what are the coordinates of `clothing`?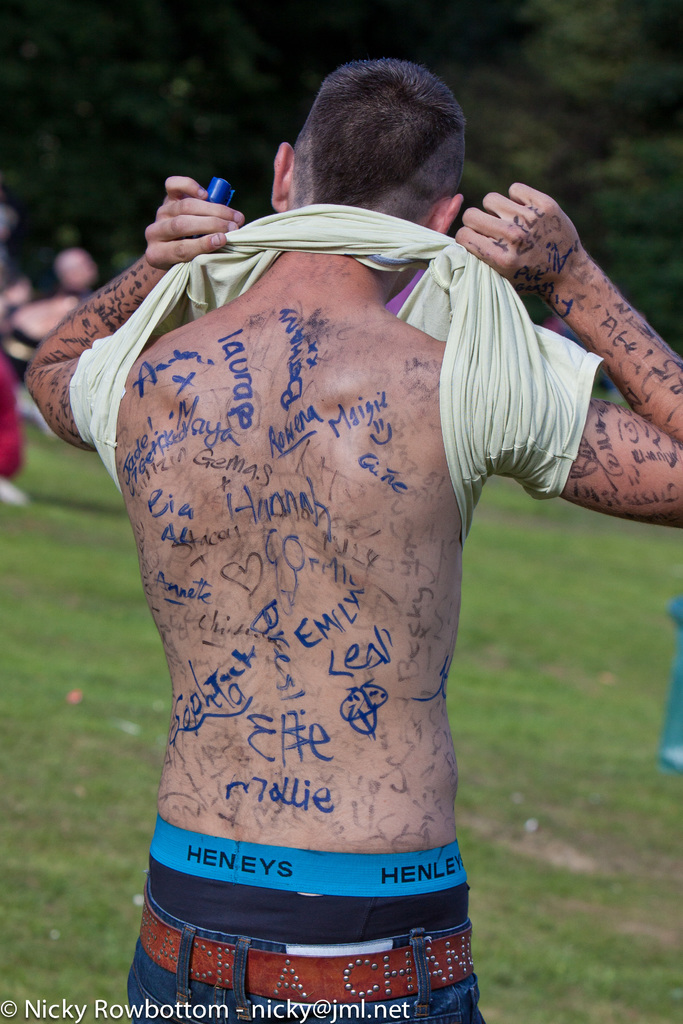
[x1=67, y1=201, x2=603, y2=542].
